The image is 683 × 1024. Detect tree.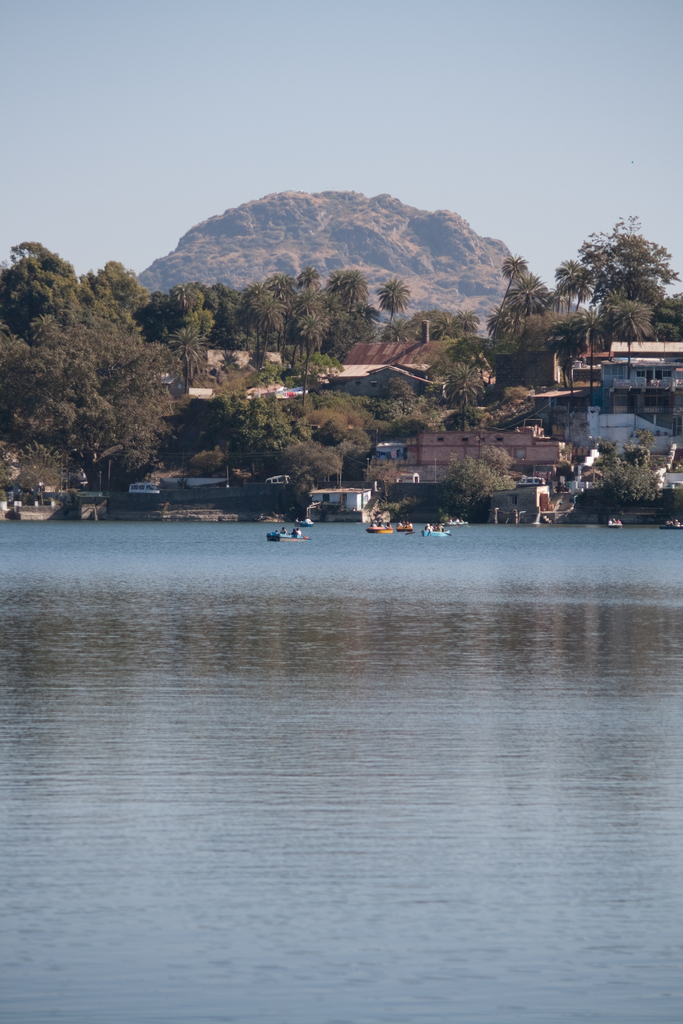
Detection: 223/381/398/511.
